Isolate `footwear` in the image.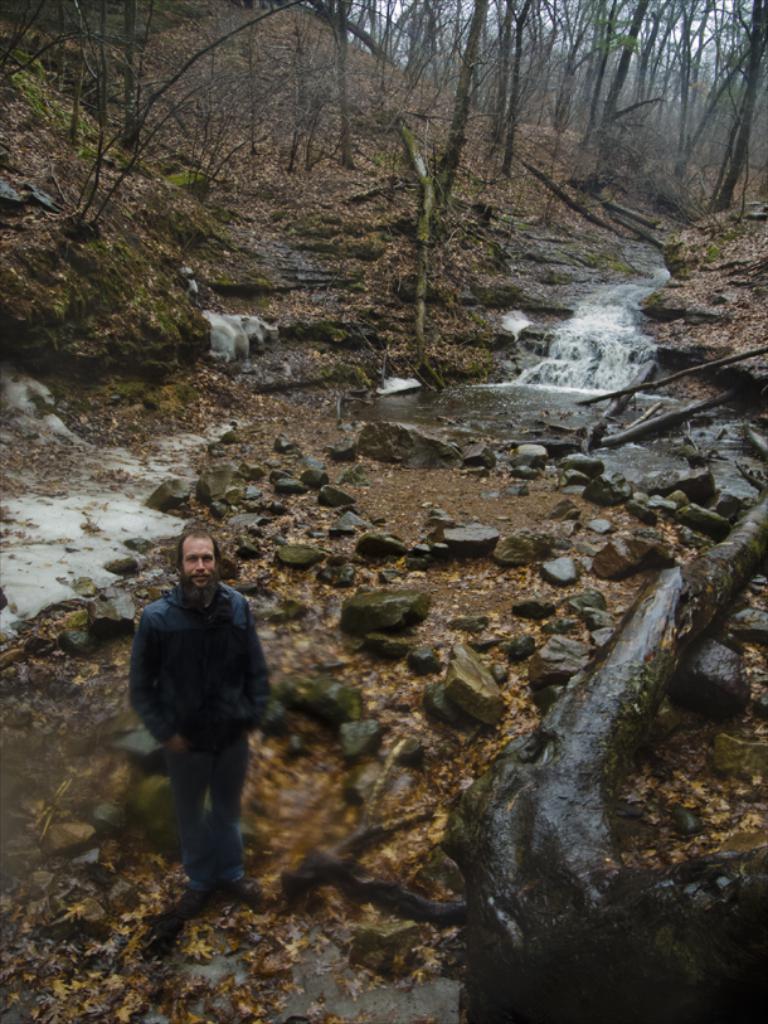
Isolated region: [x1=234, y1=874, x2=266, y2=899].
